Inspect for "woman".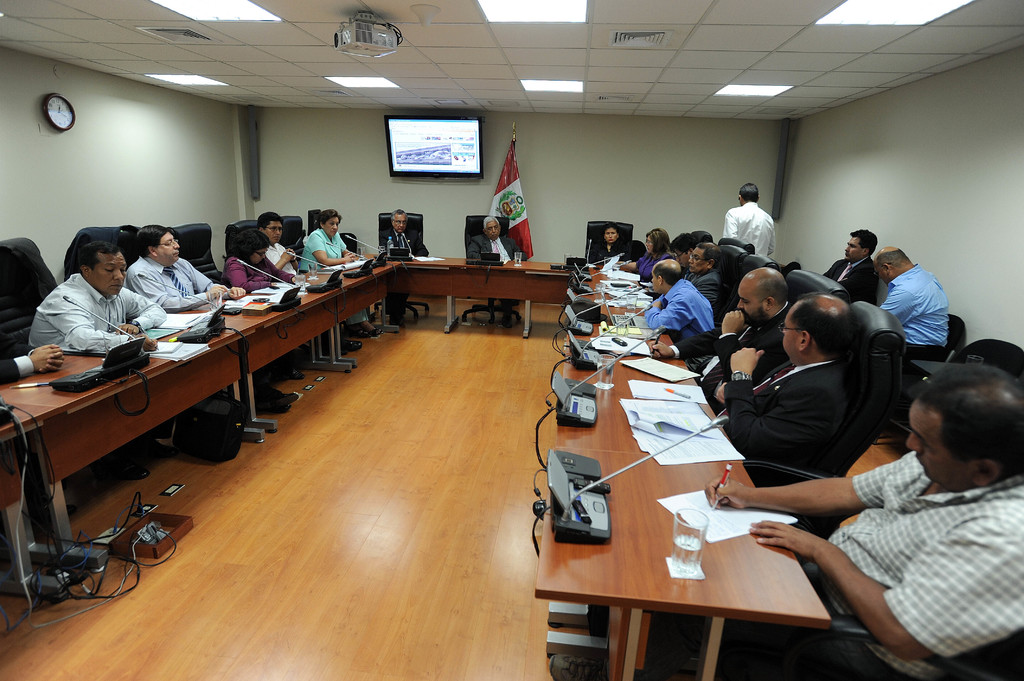
Inspection: <box>301,211,378,339</box>.
